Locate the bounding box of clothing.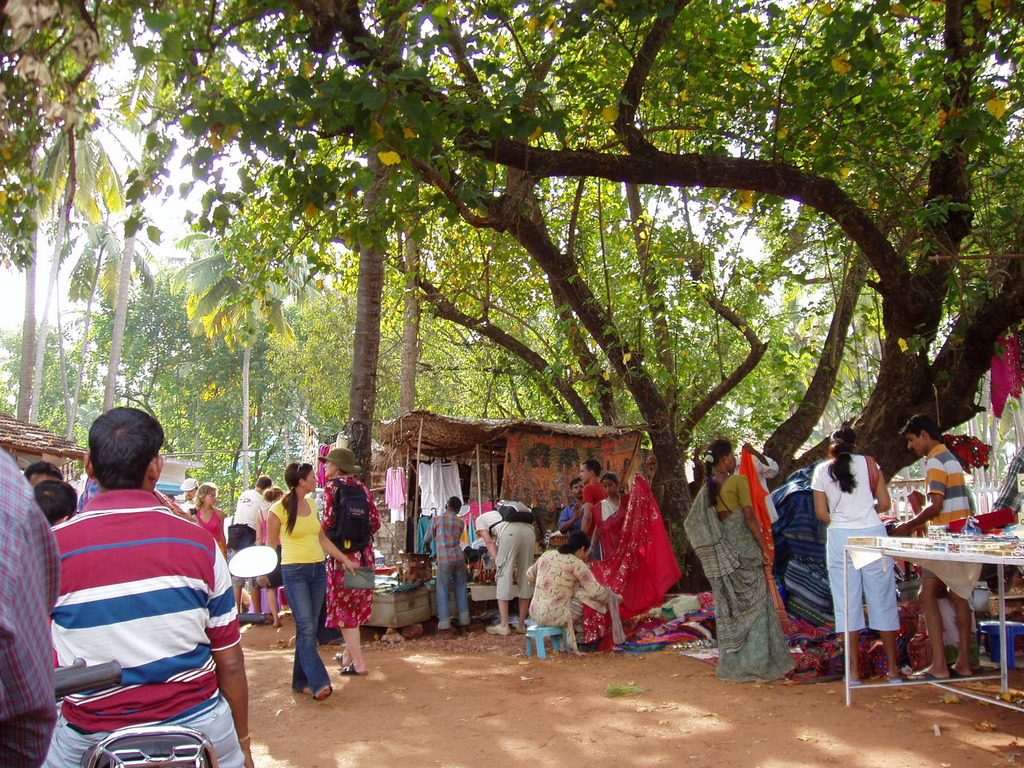
Bounding box: pyautogui.locateOnScreen(590, 497, 627, 538).
